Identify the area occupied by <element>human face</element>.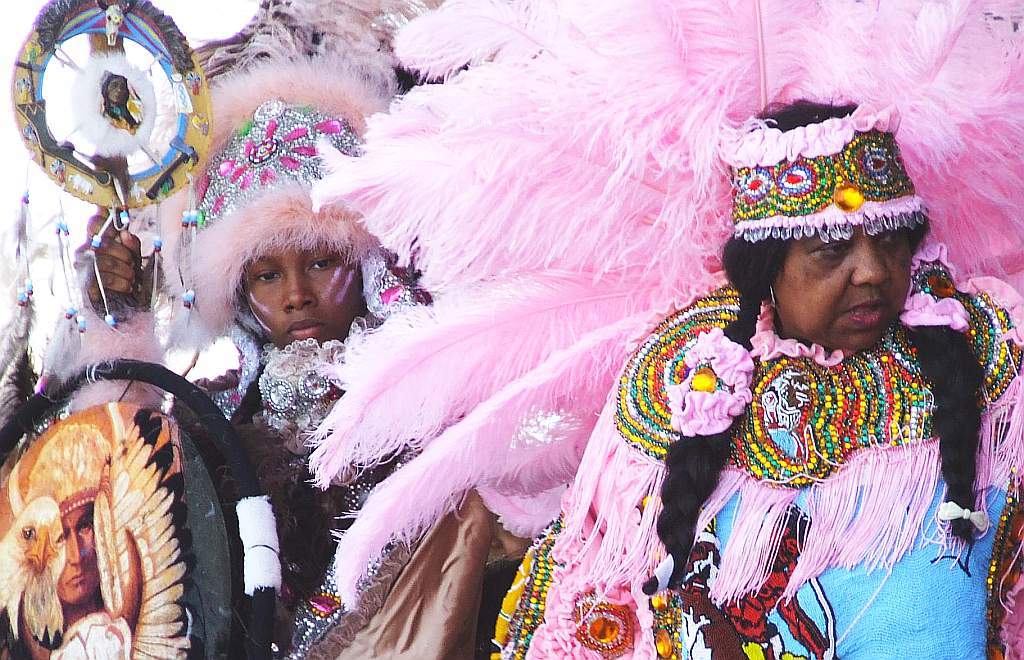
Area: <box>108,78,123,97</box>.
